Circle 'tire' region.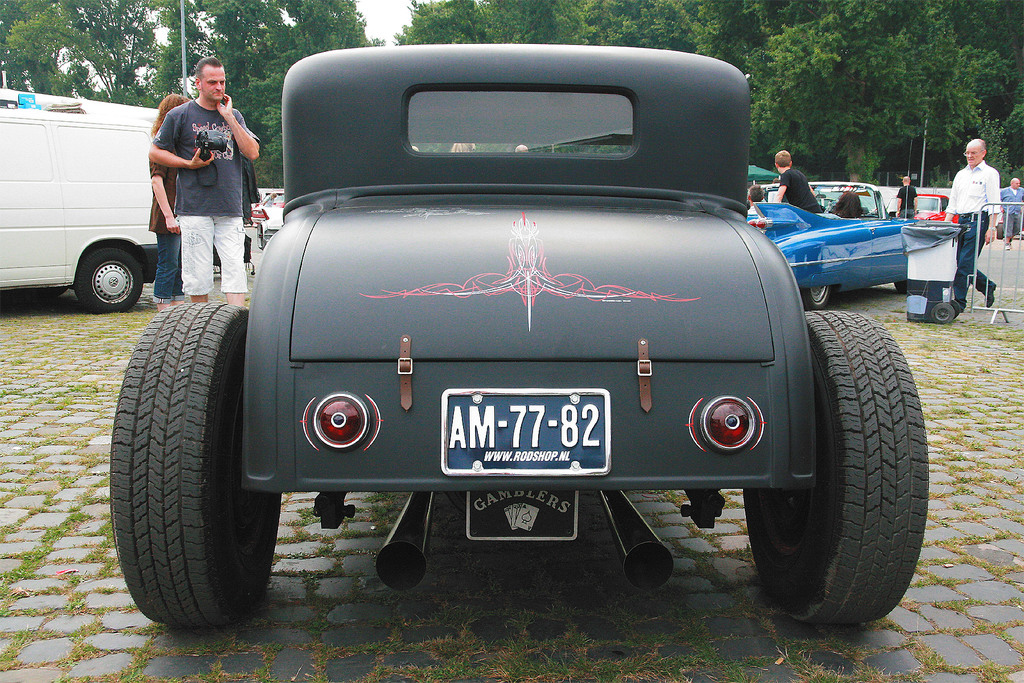
Region: {"left": 109, "top": 302, "right": 280, "bottom": 628}.
